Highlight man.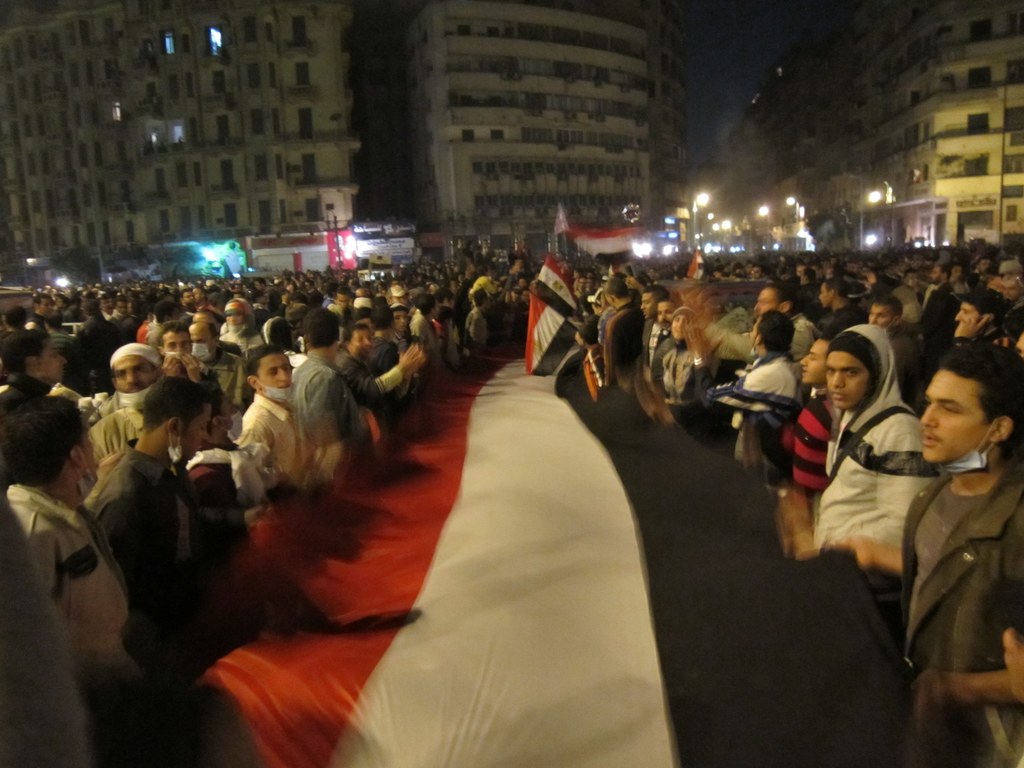
Highlighted region: 88, 378, 215, 637.
